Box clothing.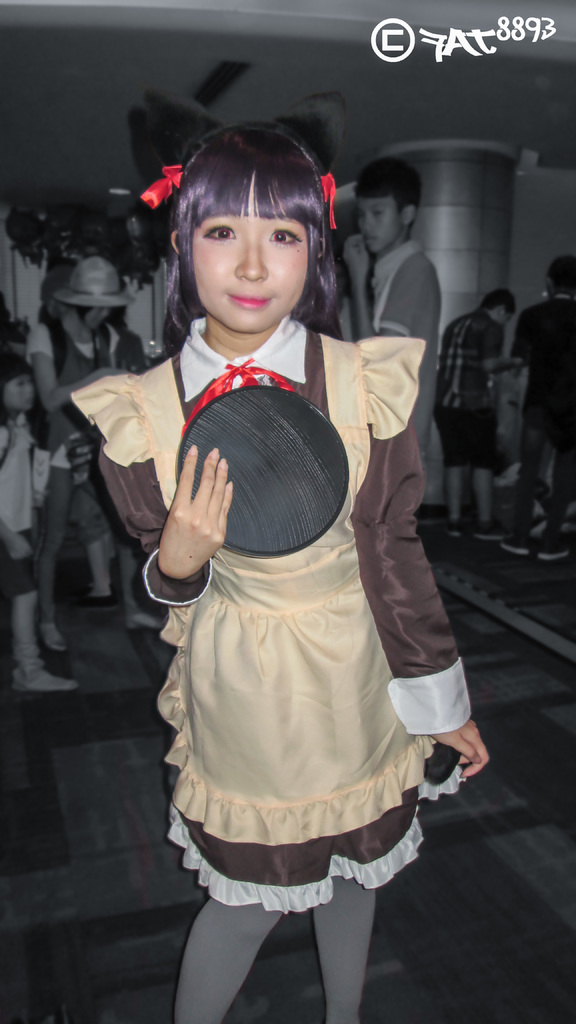
bbox=(511, 294, 575, 547).
